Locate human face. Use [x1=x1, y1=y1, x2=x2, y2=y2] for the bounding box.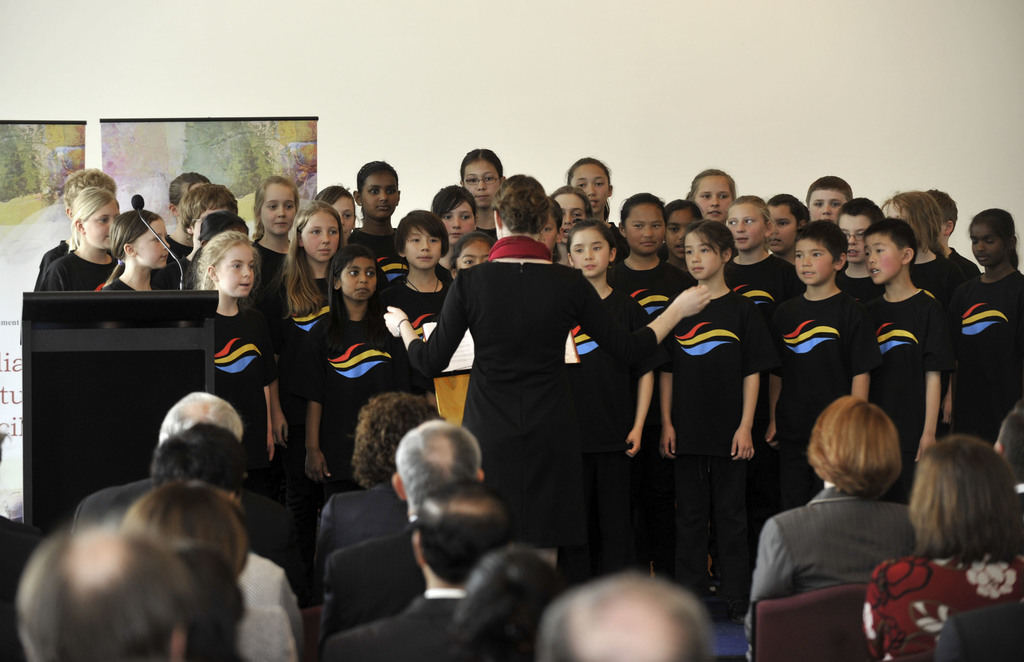
[x1=360, y1=170, x2=397, y2=220].
